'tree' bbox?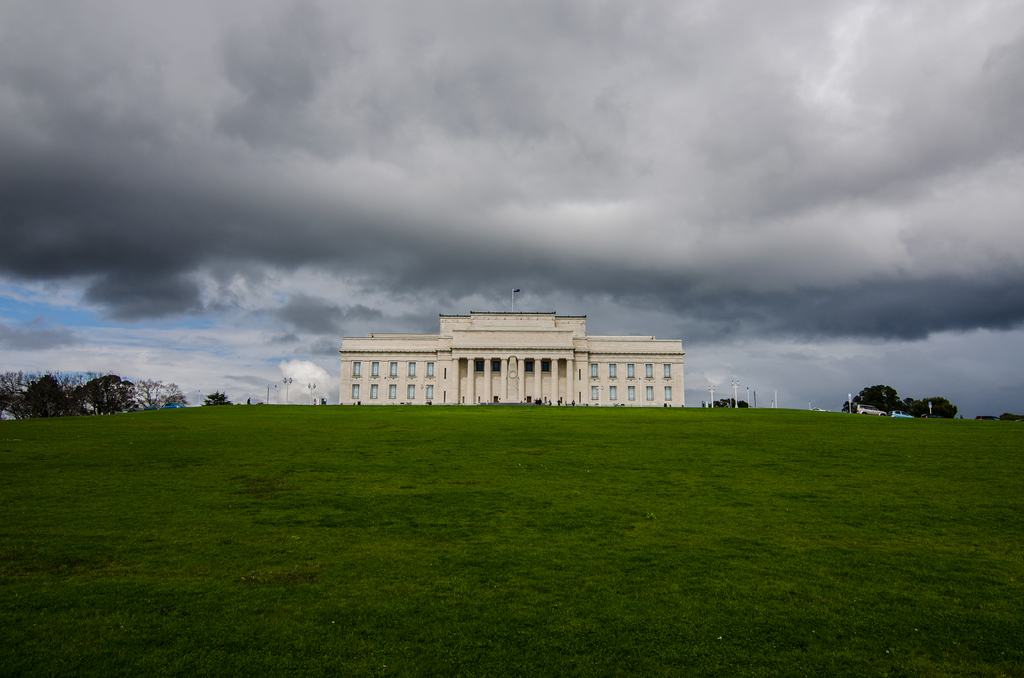
l=710, t=394, r=744, b=408
